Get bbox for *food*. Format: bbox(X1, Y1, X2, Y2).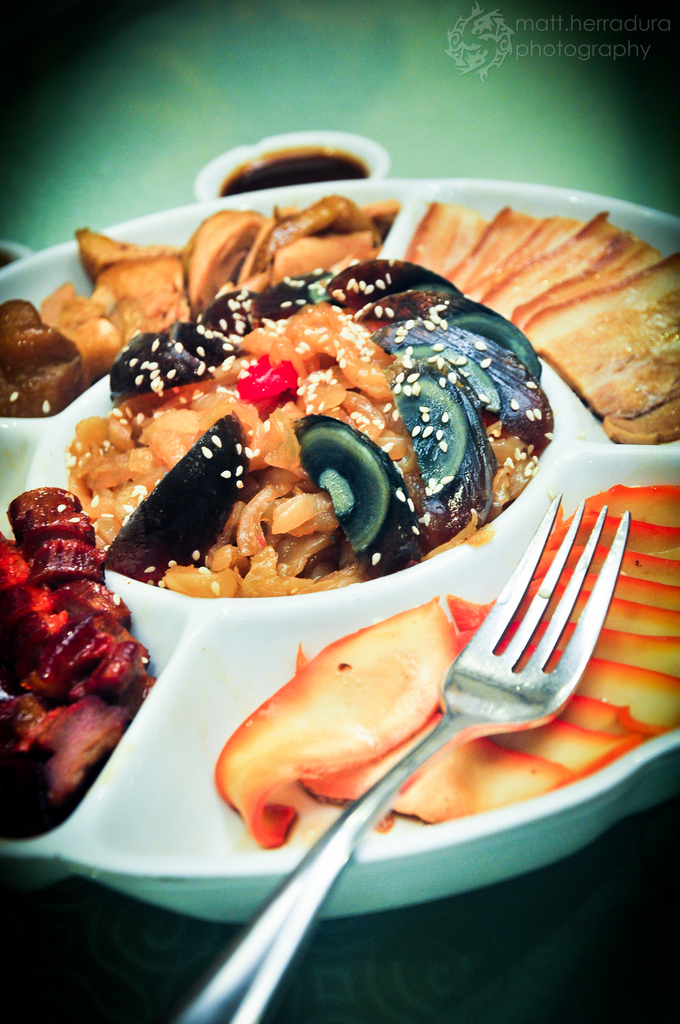
bbox(0, 204, 393, 400).
